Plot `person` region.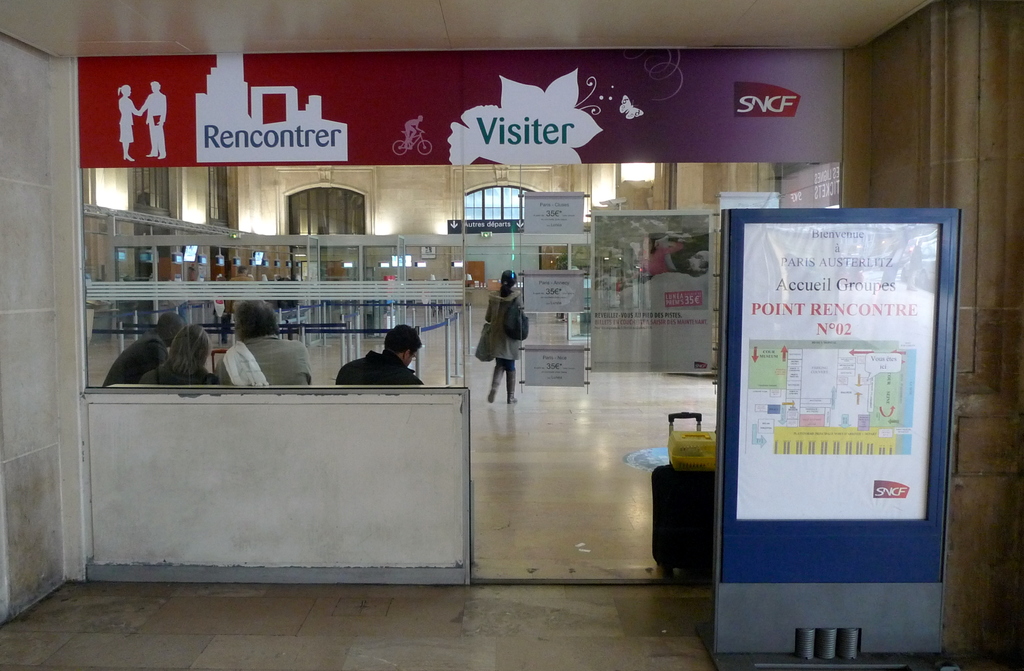
Plotted at [x1=230, y1=267, x2=253, y2=311].
